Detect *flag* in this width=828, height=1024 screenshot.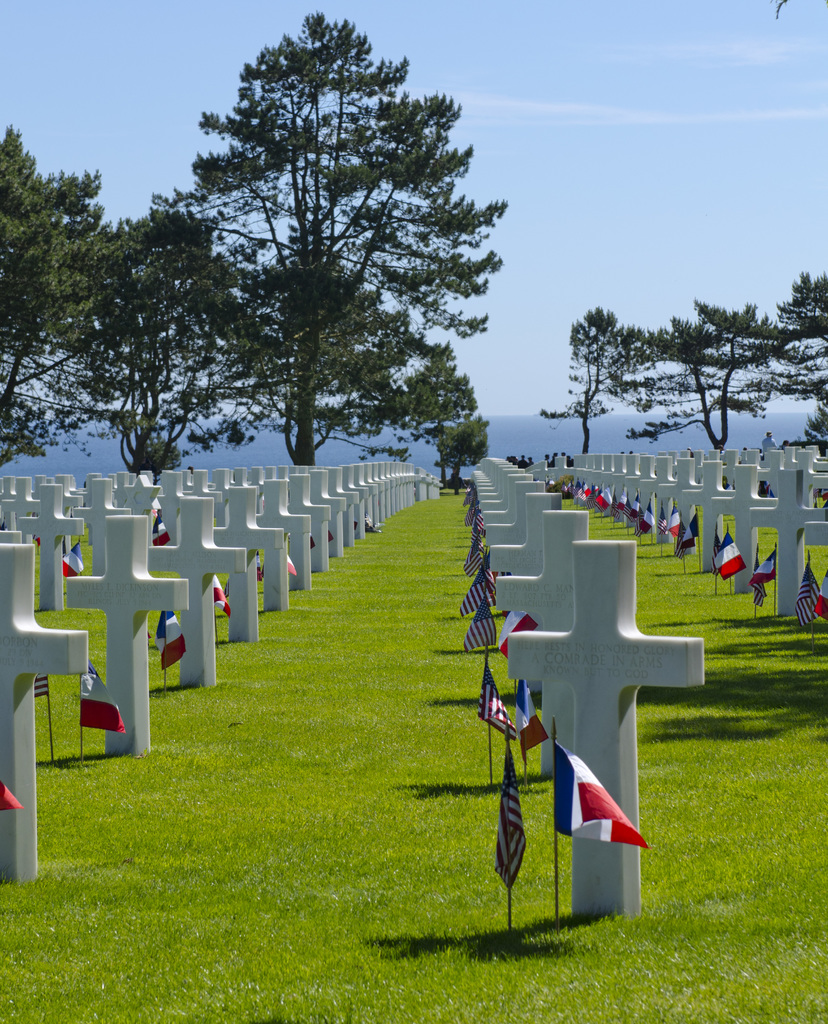
Detection: [661,507,673,540].
